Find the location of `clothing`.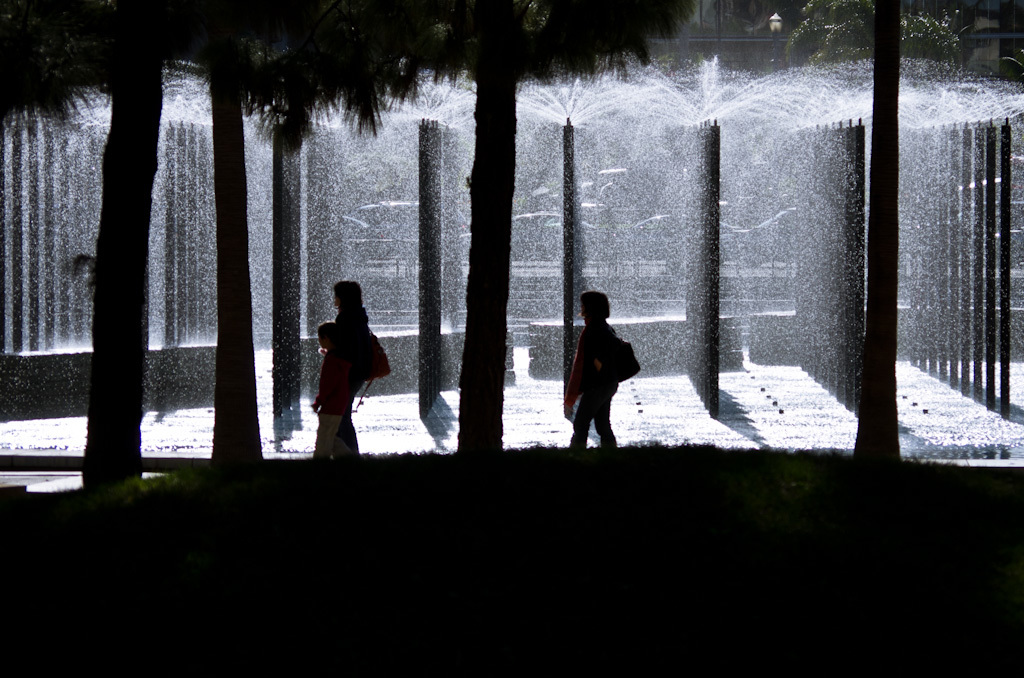
Location: Rect(314, 351, 347, 457).
